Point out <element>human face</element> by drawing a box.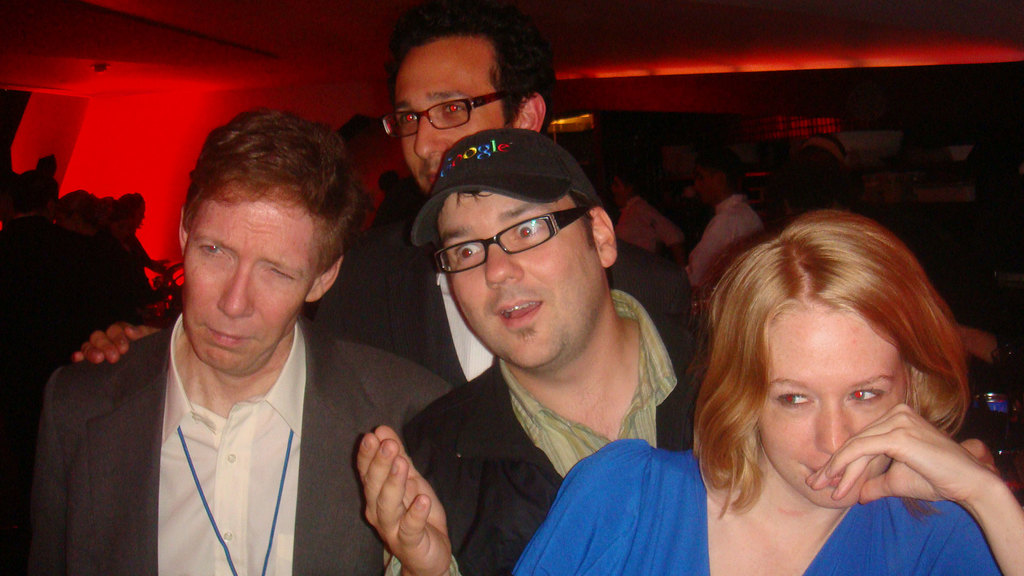
pyautogui.locateOnScreen(435, 188, 598, 370).
